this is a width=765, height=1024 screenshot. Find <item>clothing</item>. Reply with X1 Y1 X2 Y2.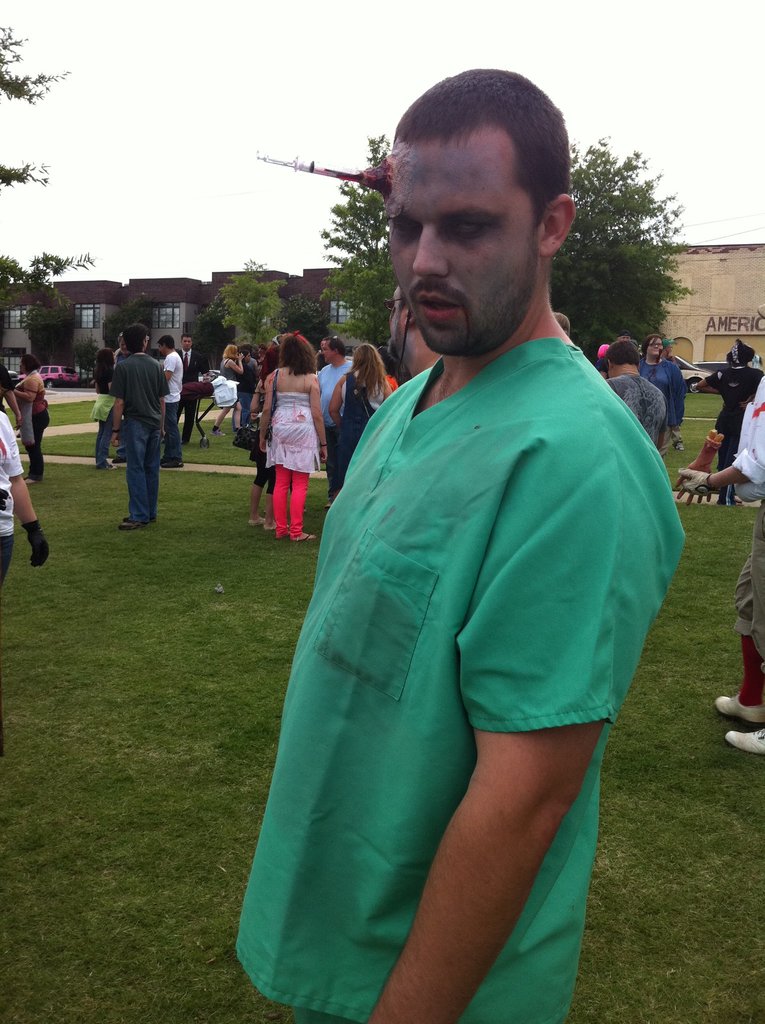
107 351 163 518.
